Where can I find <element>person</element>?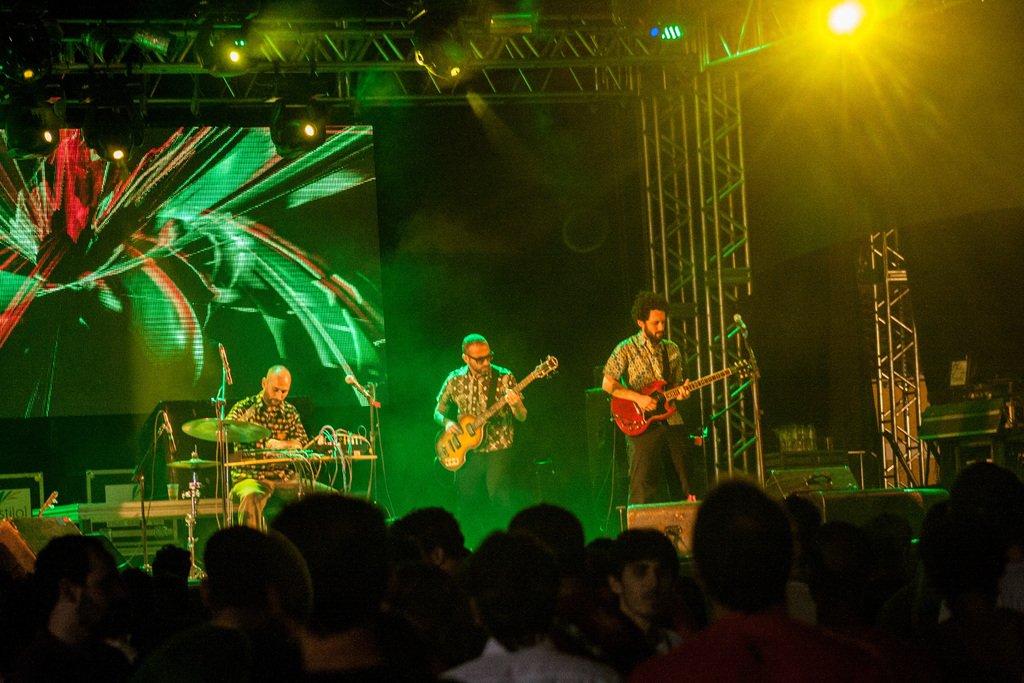
You can find it at (596,292,705,504).
